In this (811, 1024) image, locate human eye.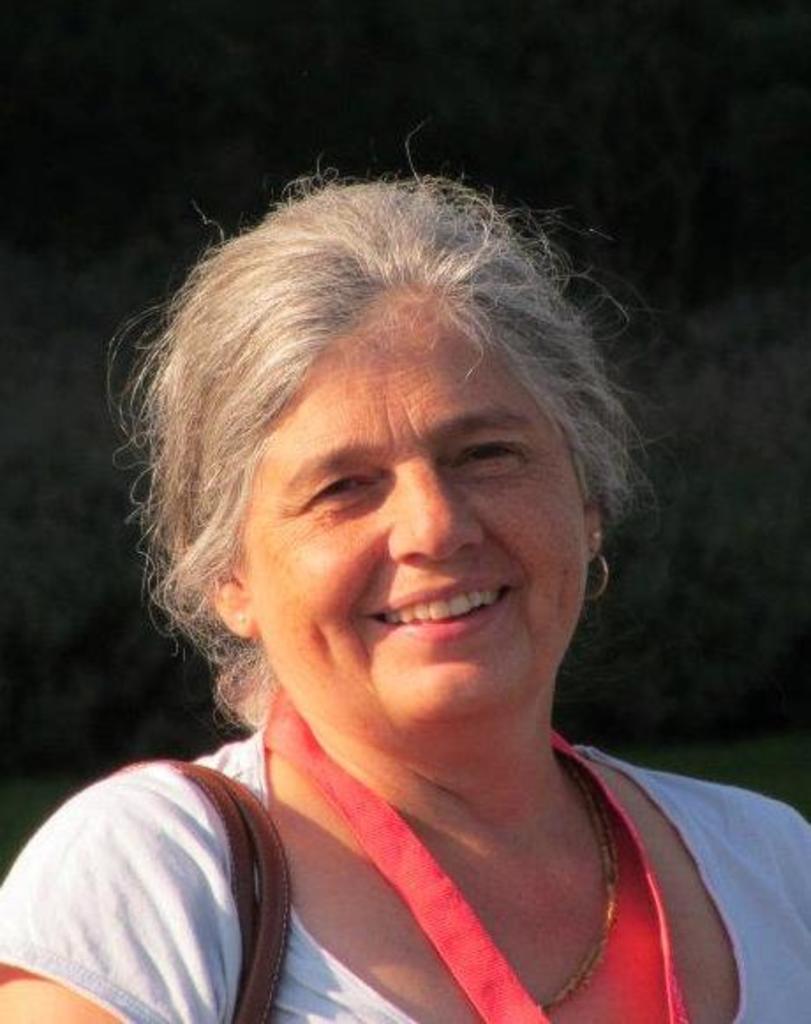
Bounding box: x1=266 y1=469 x2=398 y2=534.
